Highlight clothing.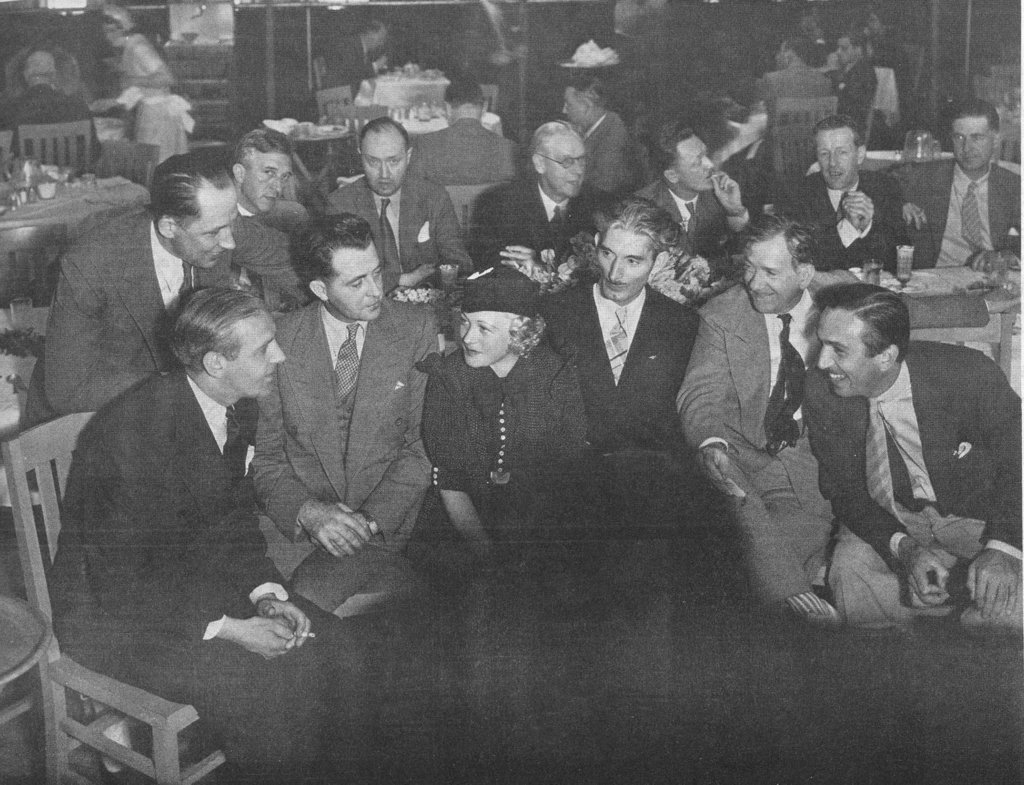
Highlighted region: bbox(330, 176, 467, 268).
